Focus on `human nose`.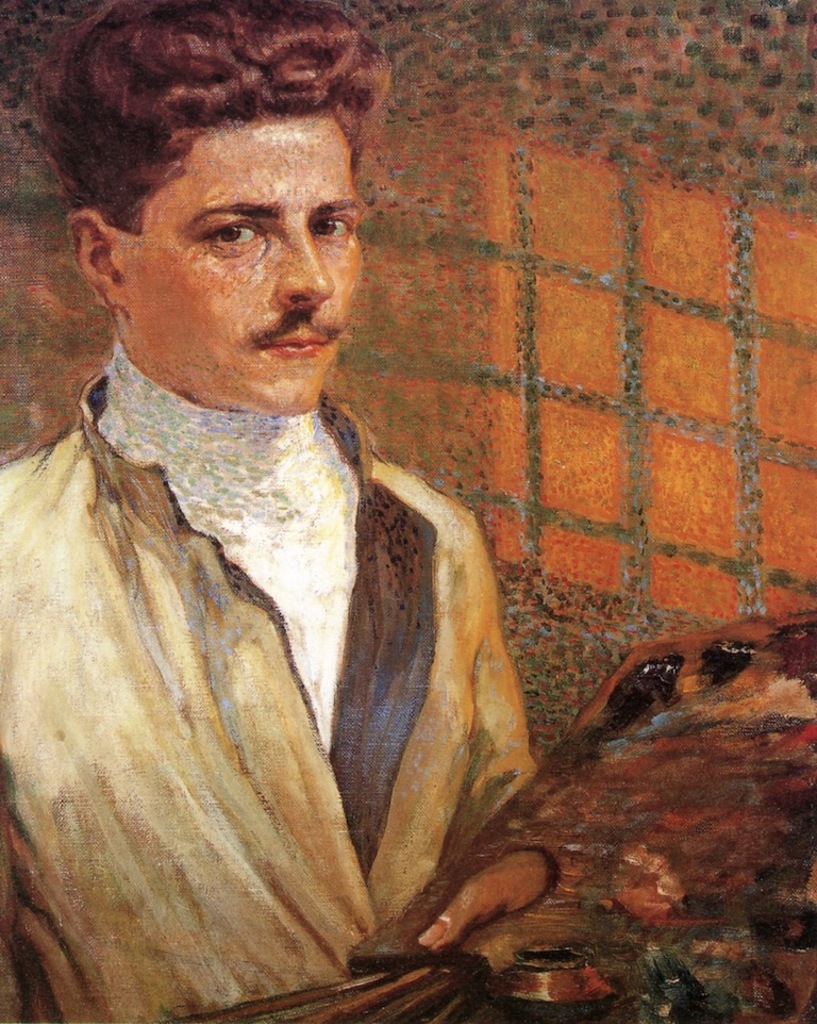
Focused at 272,218,337,314.
